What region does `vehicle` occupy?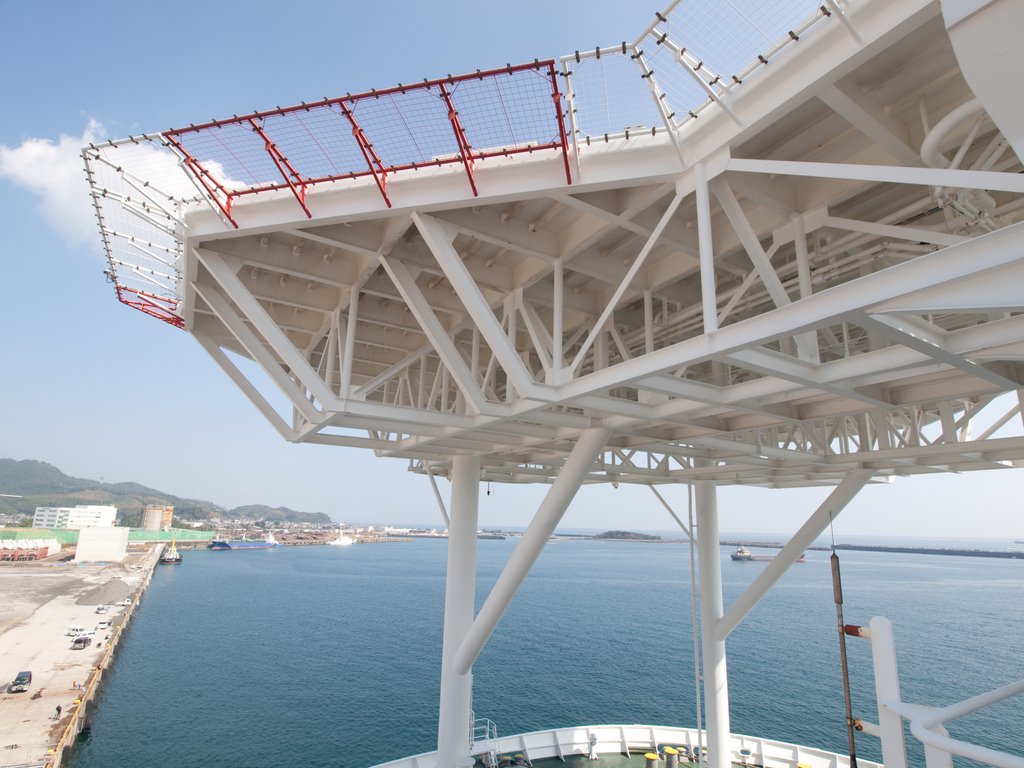
left=374, top=709, right=900, bottom=767.
